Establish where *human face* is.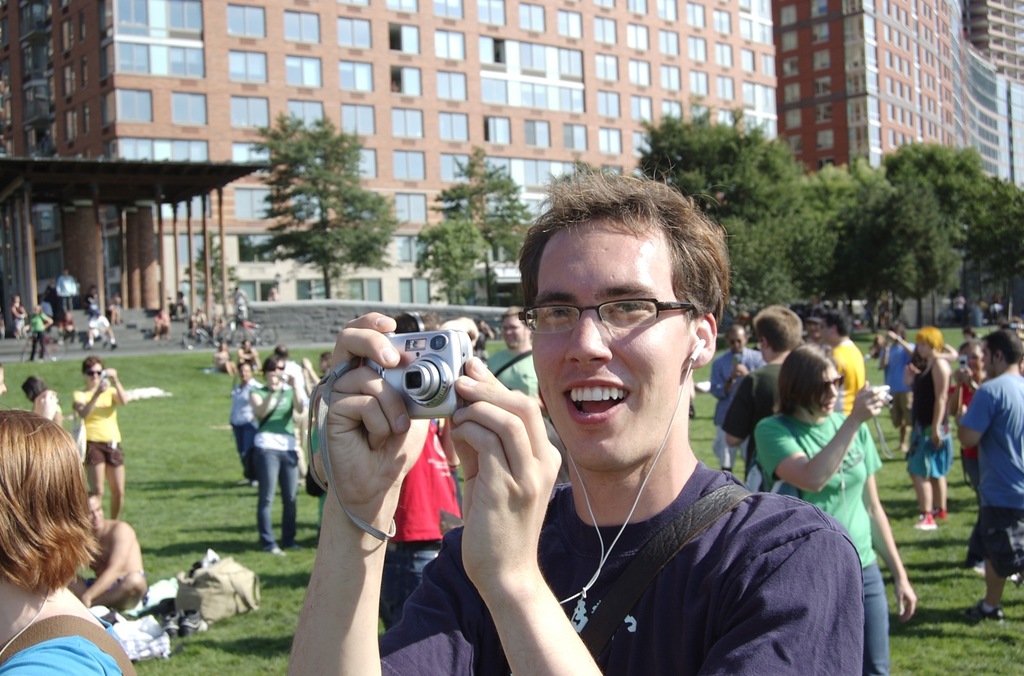
Established at 530,217,691,473.
